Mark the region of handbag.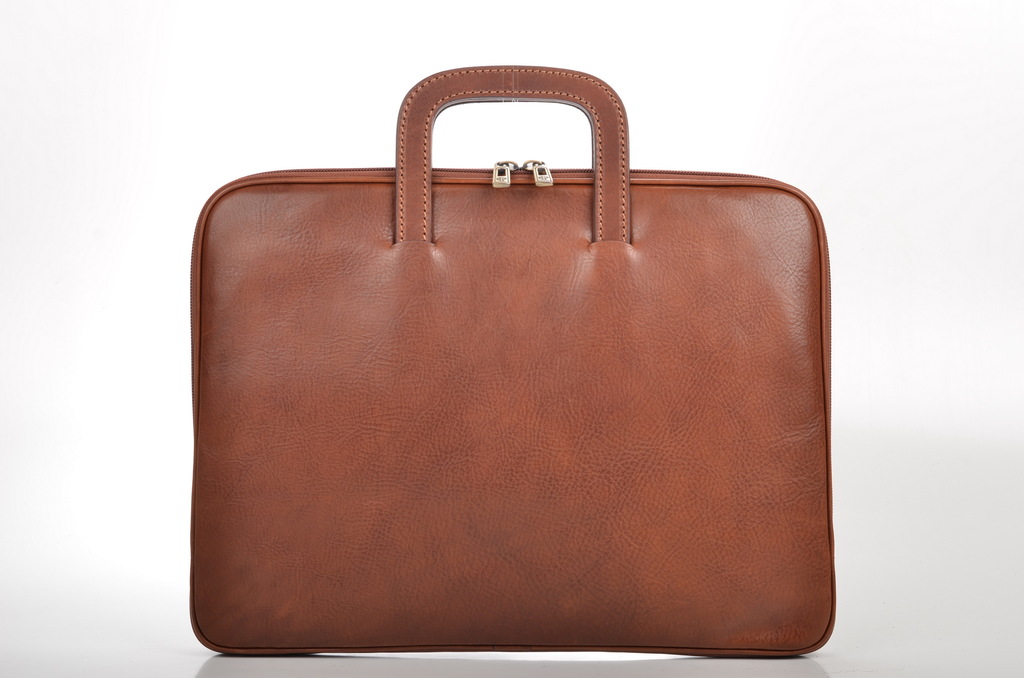
Region: region(194, 63, 842, 663).
